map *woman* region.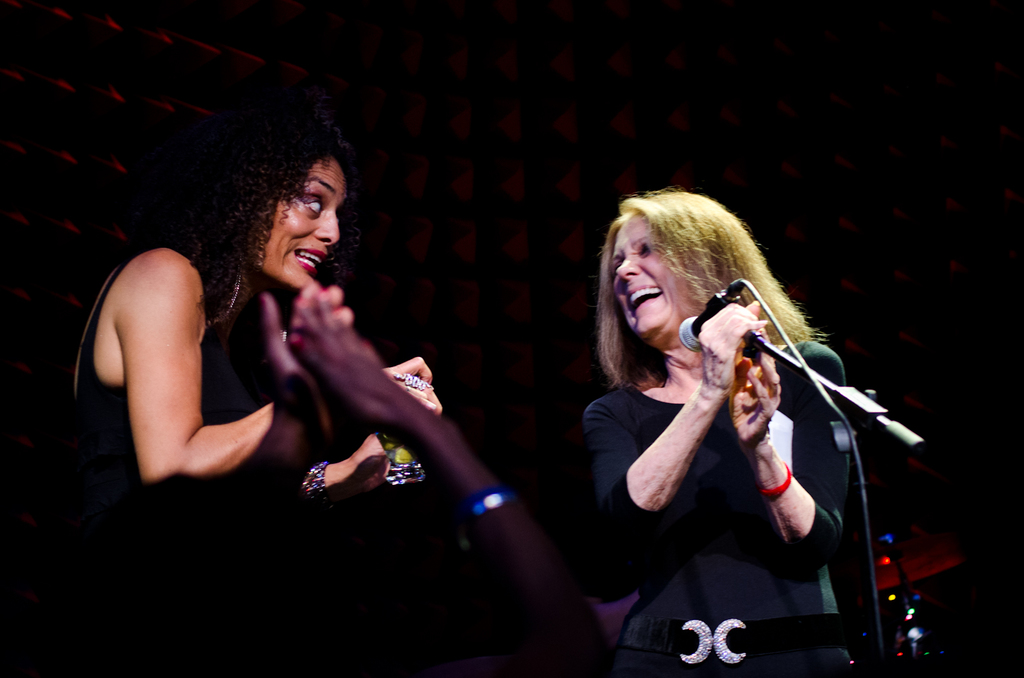
Mapped to 573, 186, 847, 677.
